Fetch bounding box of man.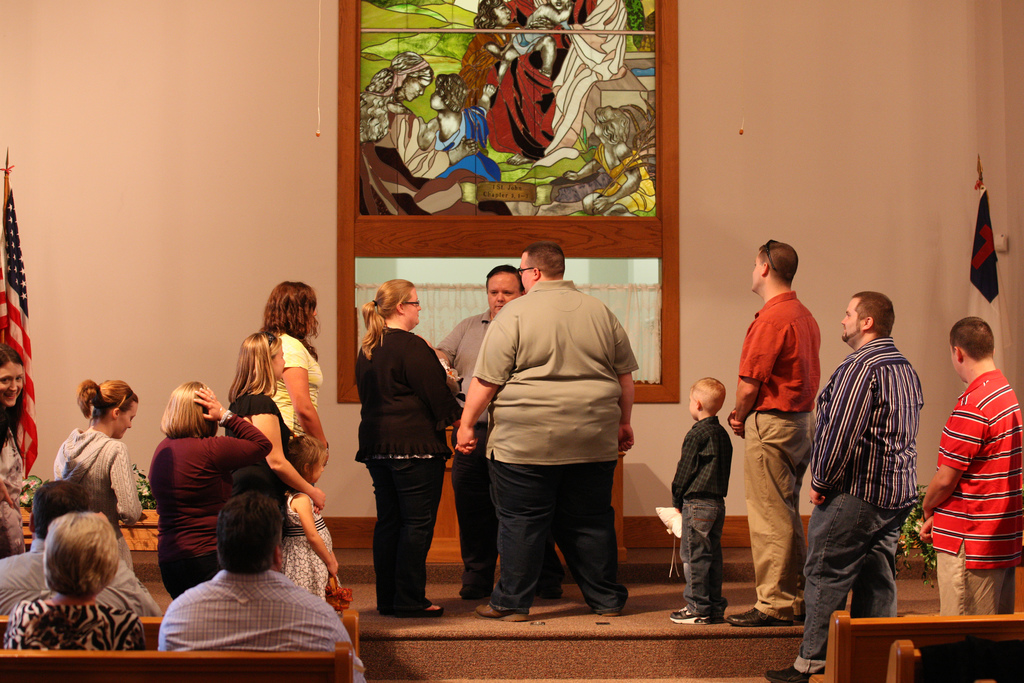
Bbox: box=[455, 245, 641, 617].
